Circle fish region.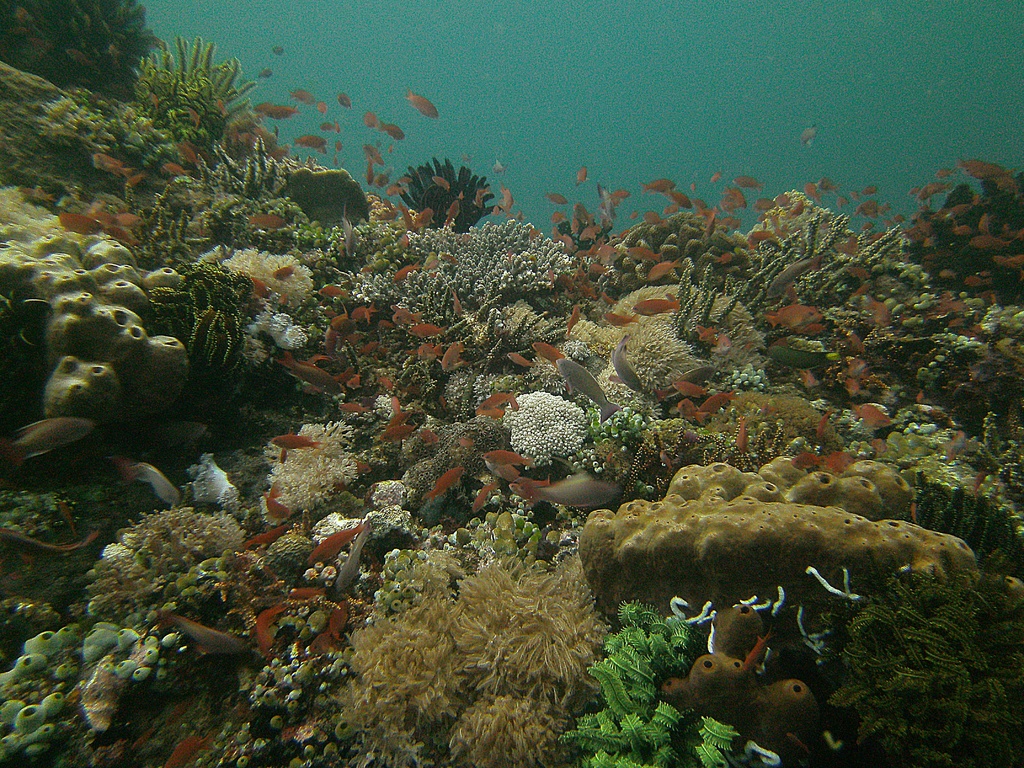
Region: [x1=350, y1=304, x2=376, y2=324].
